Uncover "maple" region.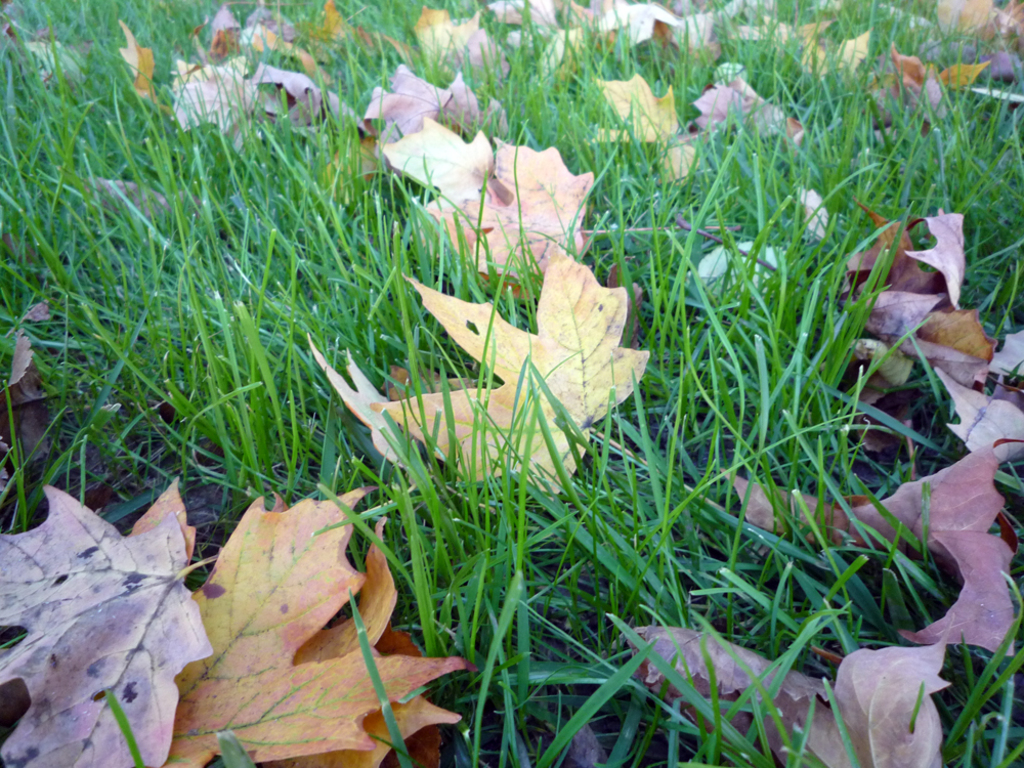
Uncovered: crop(393, 124, 489, 205).
